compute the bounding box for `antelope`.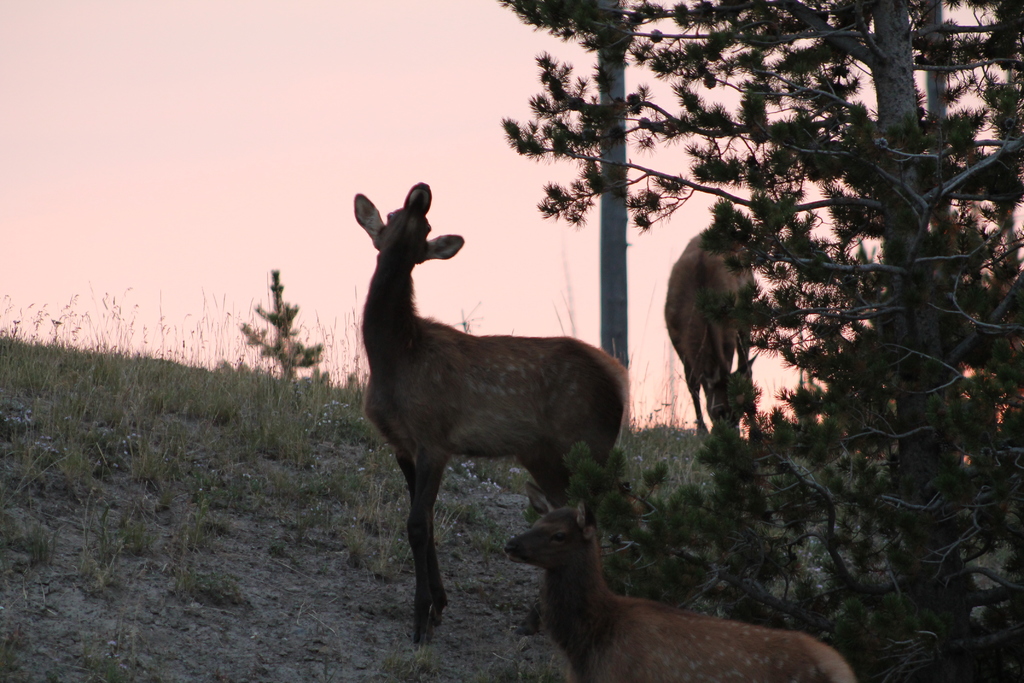
[507,488,861,682].
